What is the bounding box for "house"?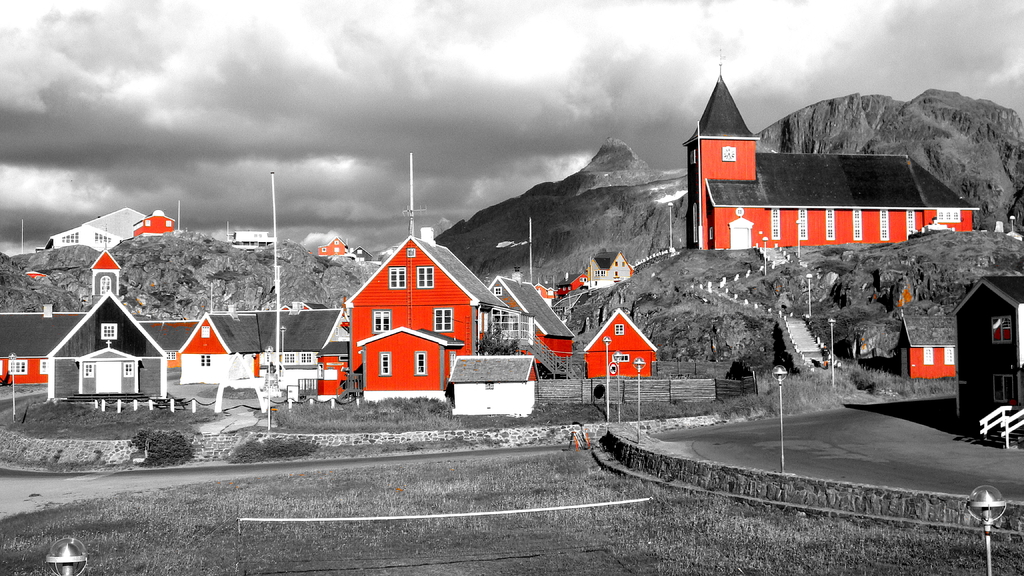
<bbox>946, 275, 1023, 451</bbox>.
